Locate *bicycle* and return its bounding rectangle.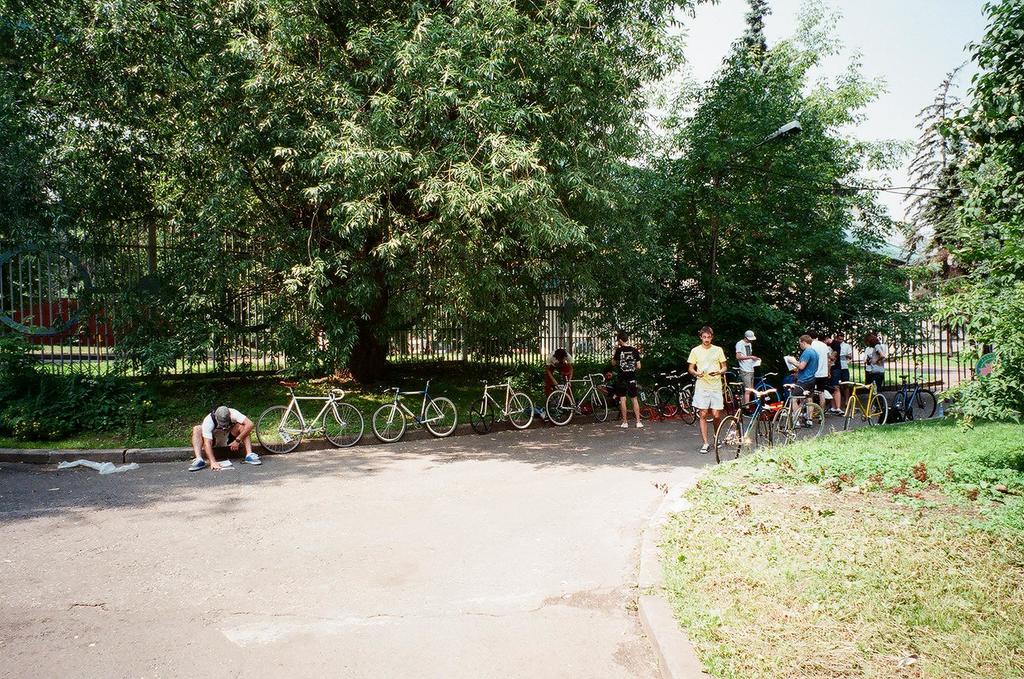
{"x1": 759, "y1": 367, "x2": 785, "y2": 418}.
